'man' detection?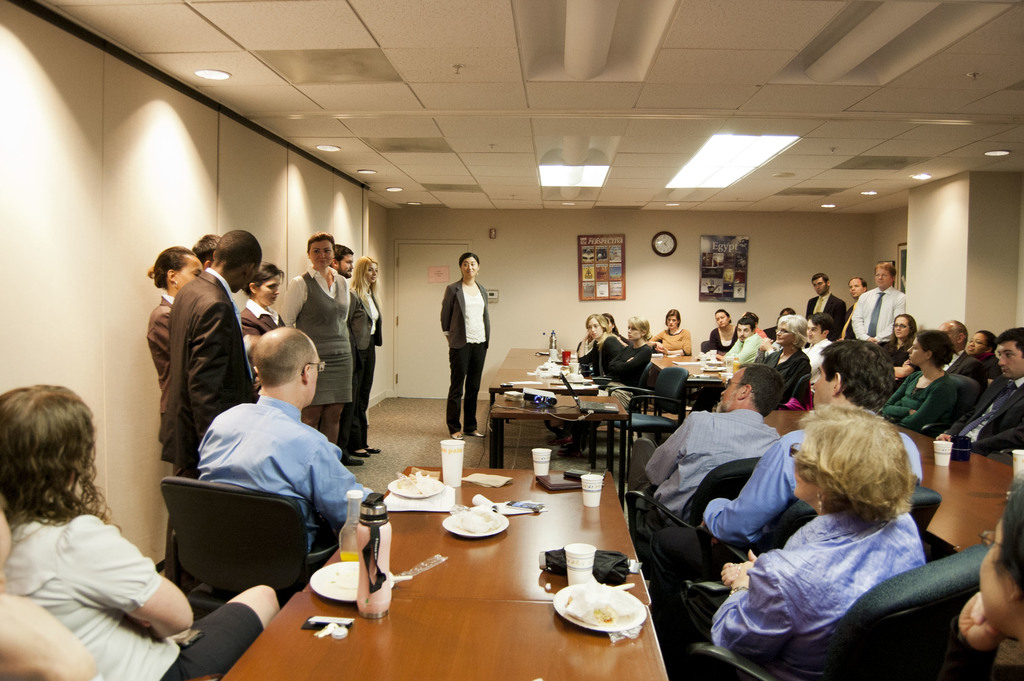
bbox=(840, 279, 870, 334)
